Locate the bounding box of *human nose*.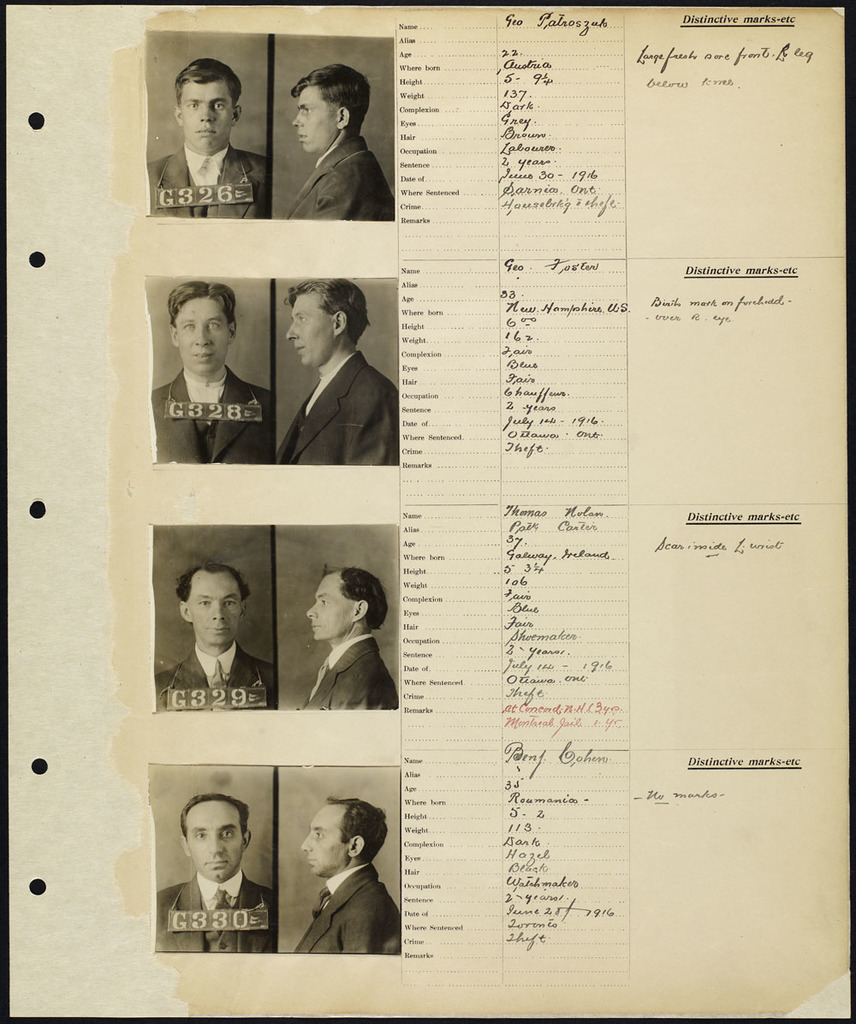
Bounding box: {"left": 302, "top": 832, "right": 312, "bottom": 849}.
